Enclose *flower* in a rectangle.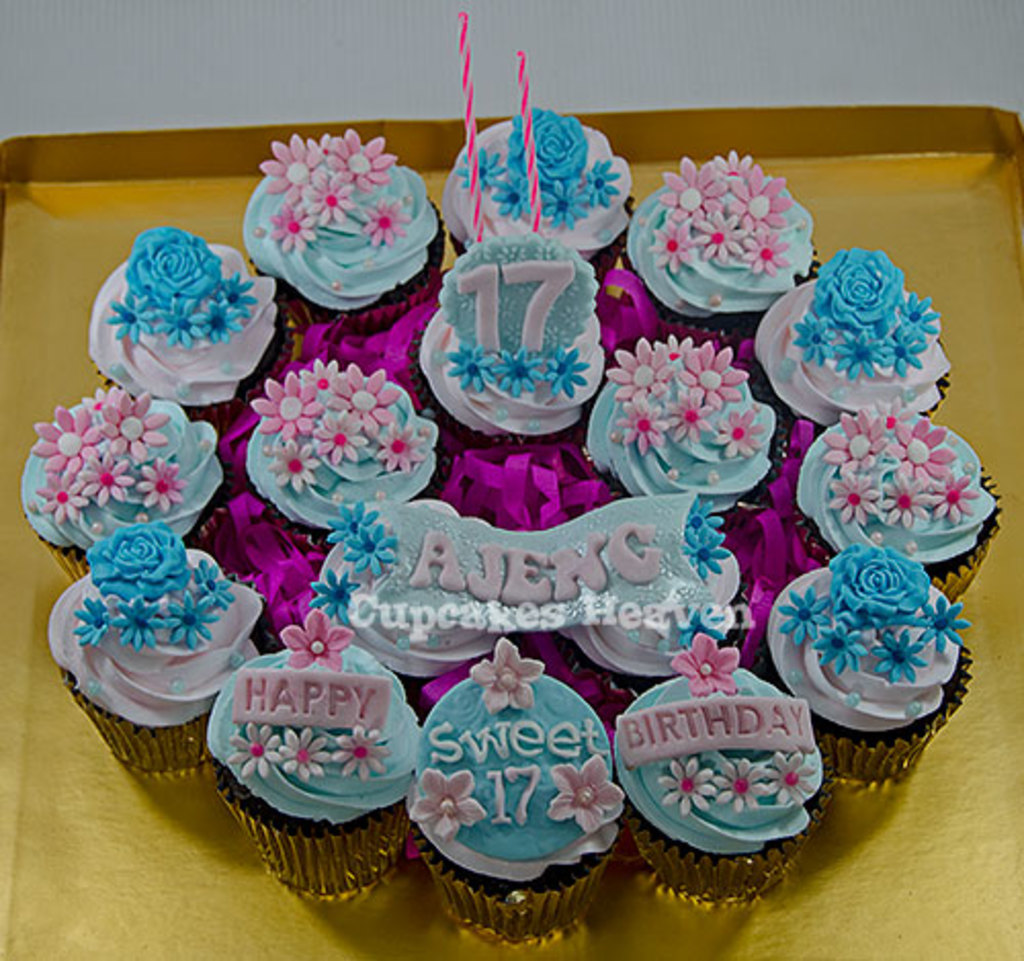
<bbox>334, 727, 385, 768</bbox>.
